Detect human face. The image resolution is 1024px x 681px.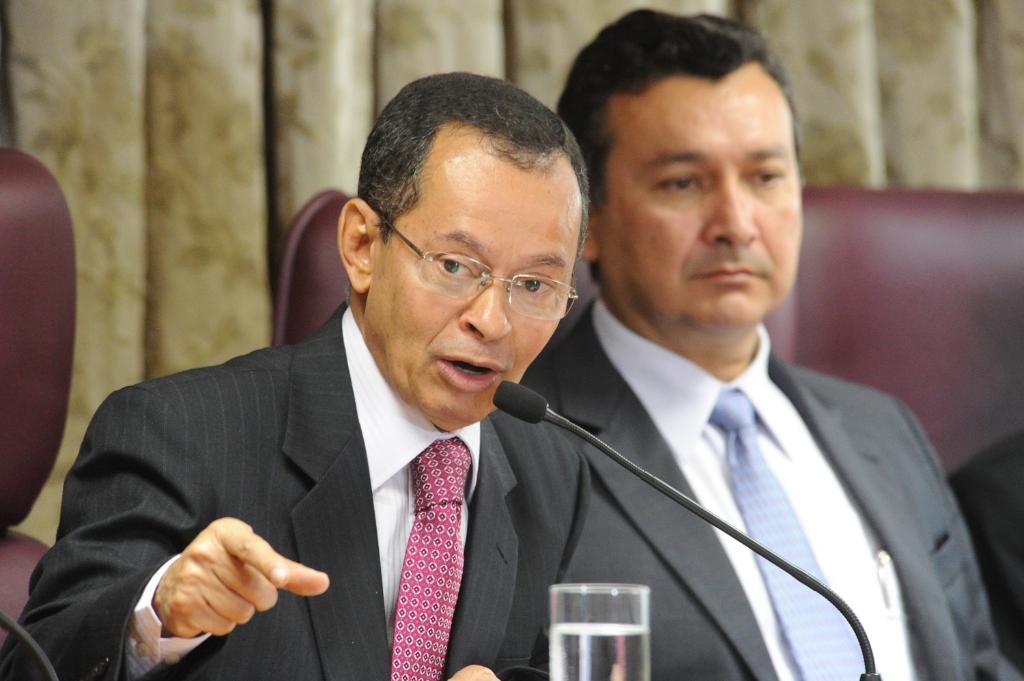
(596,61,801,340).
